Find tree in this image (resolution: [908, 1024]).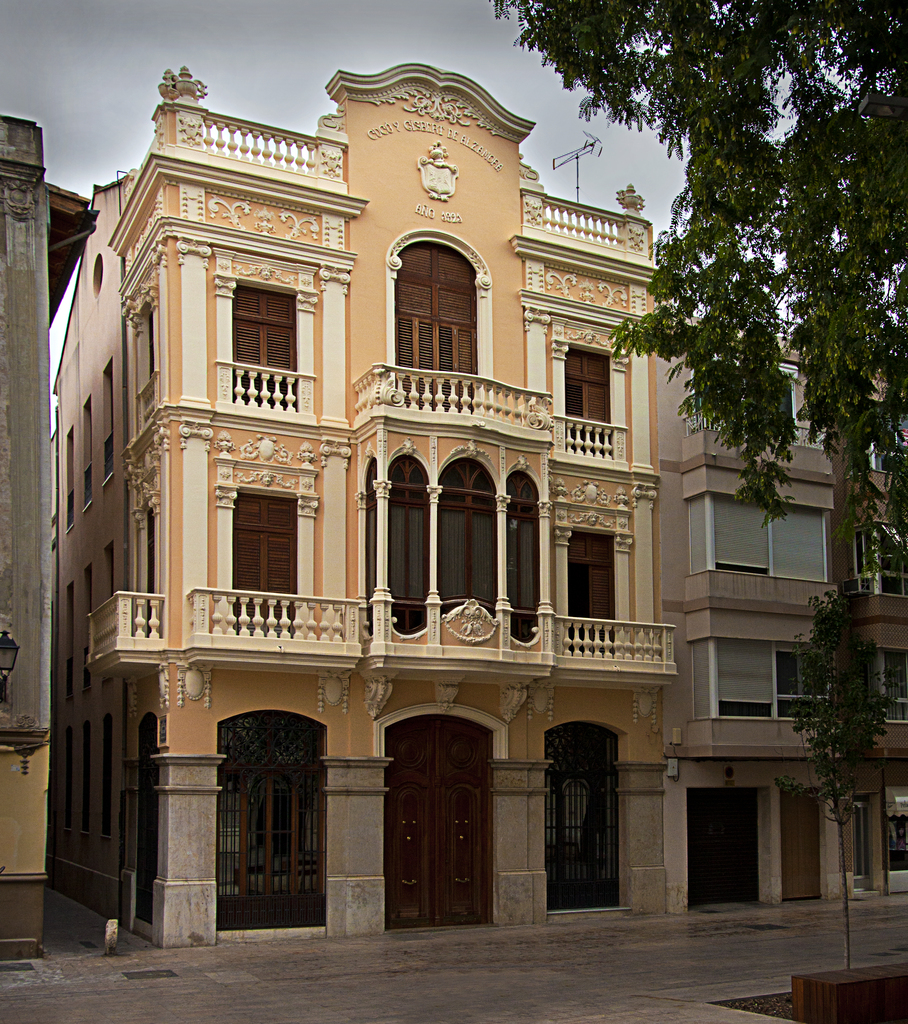
490:0:907:591.
